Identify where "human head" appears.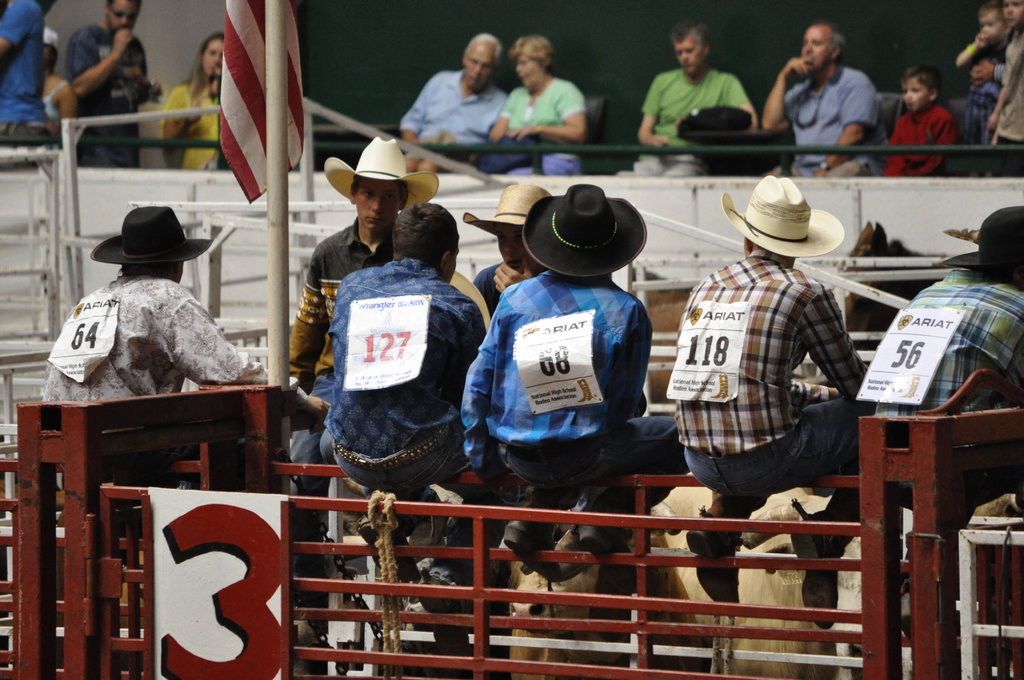
Appears at select_region(497, 178, 538, 266).
